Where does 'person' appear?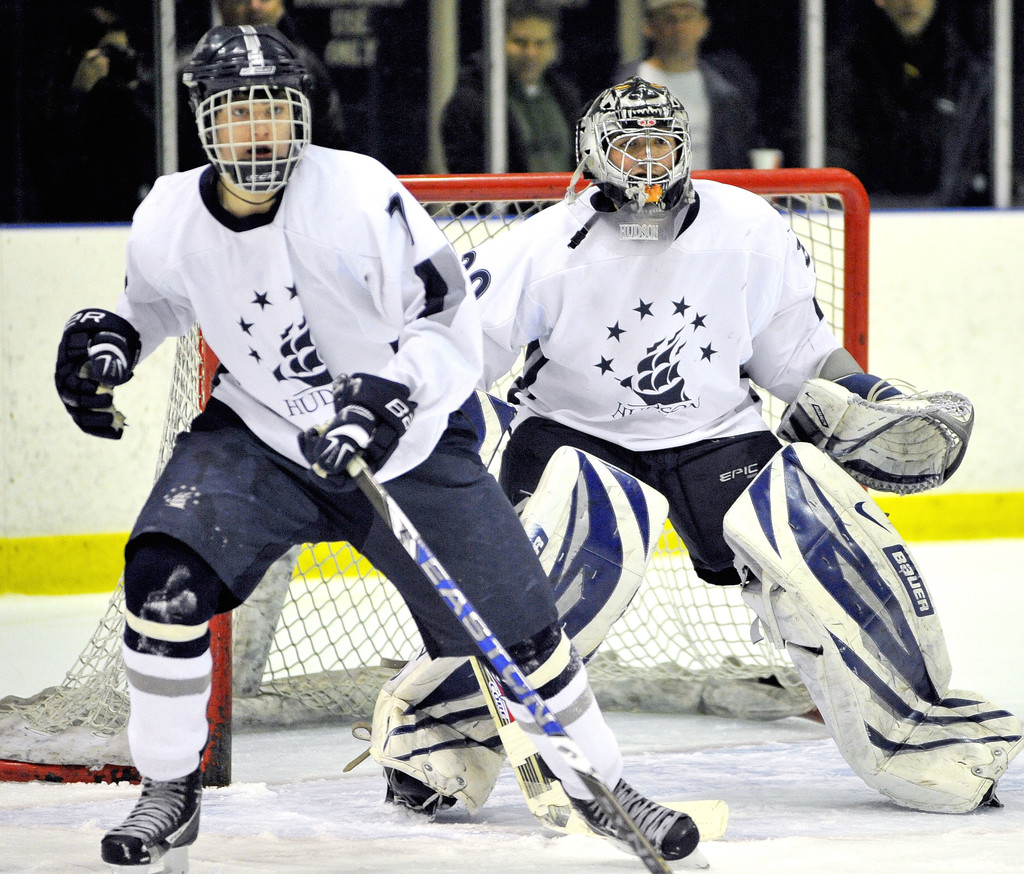
Appears at region(436, 7, 570, 233).
